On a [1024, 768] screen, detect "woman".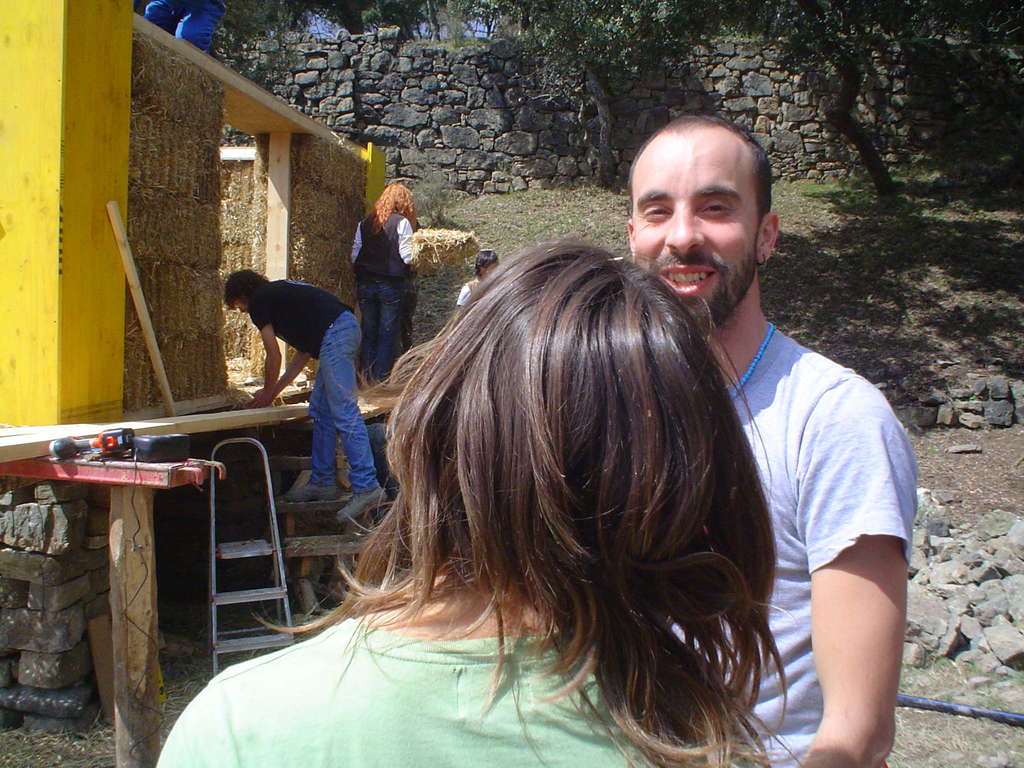
(222, 268, 386, 522).
